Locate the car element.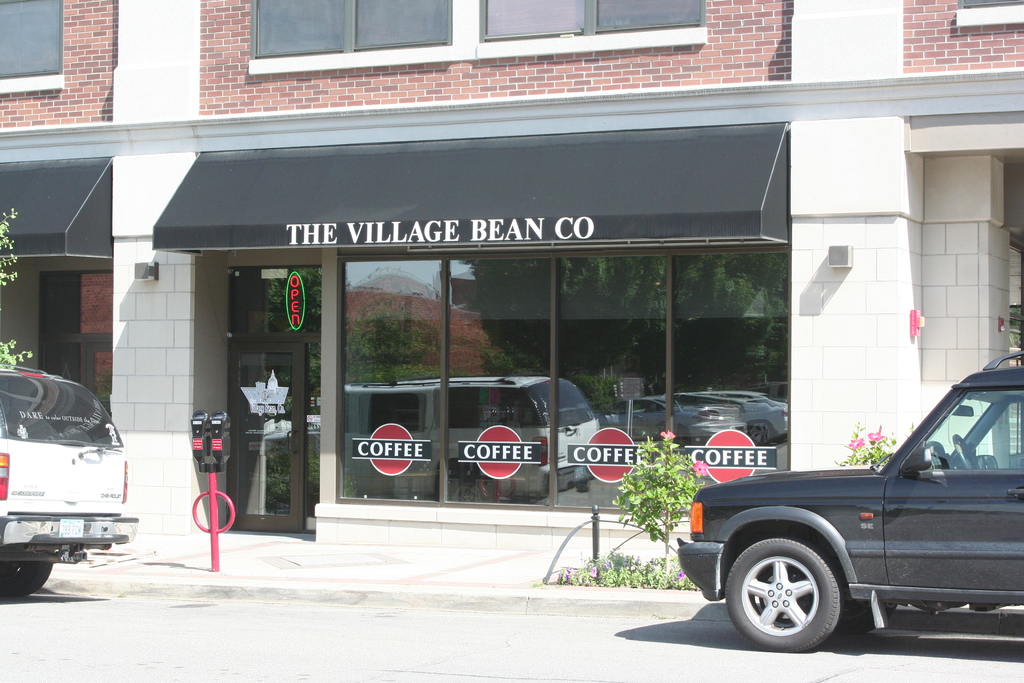
Element bbox: 0, 369, 138, 600.
